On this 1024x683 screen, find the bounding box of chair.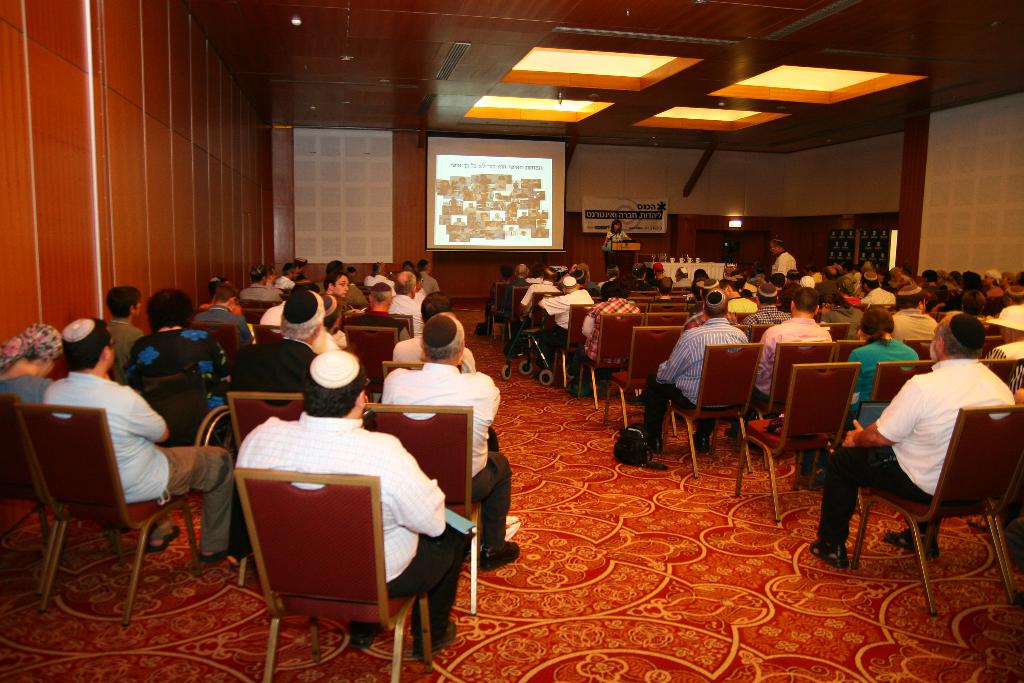
Bounding box: {"x1": 757, "y1": 341, "x2": 837, "y2": 472}.
